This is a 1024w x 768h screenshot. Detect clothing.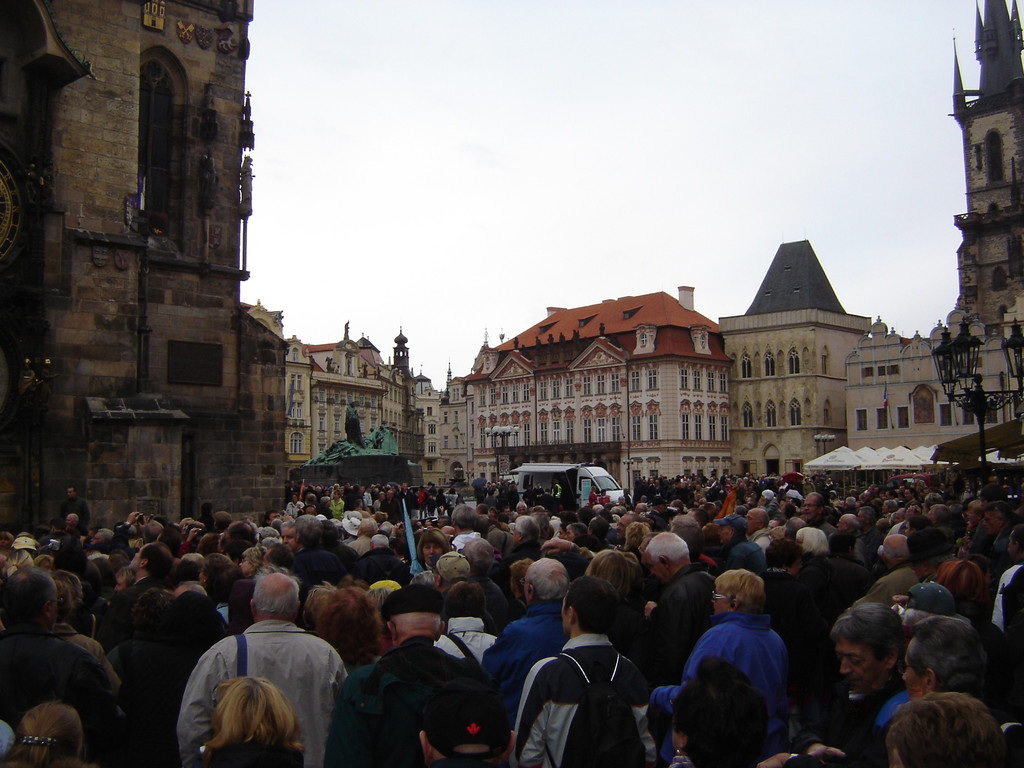
(left=171, top=621, right=351, bottom=765).
